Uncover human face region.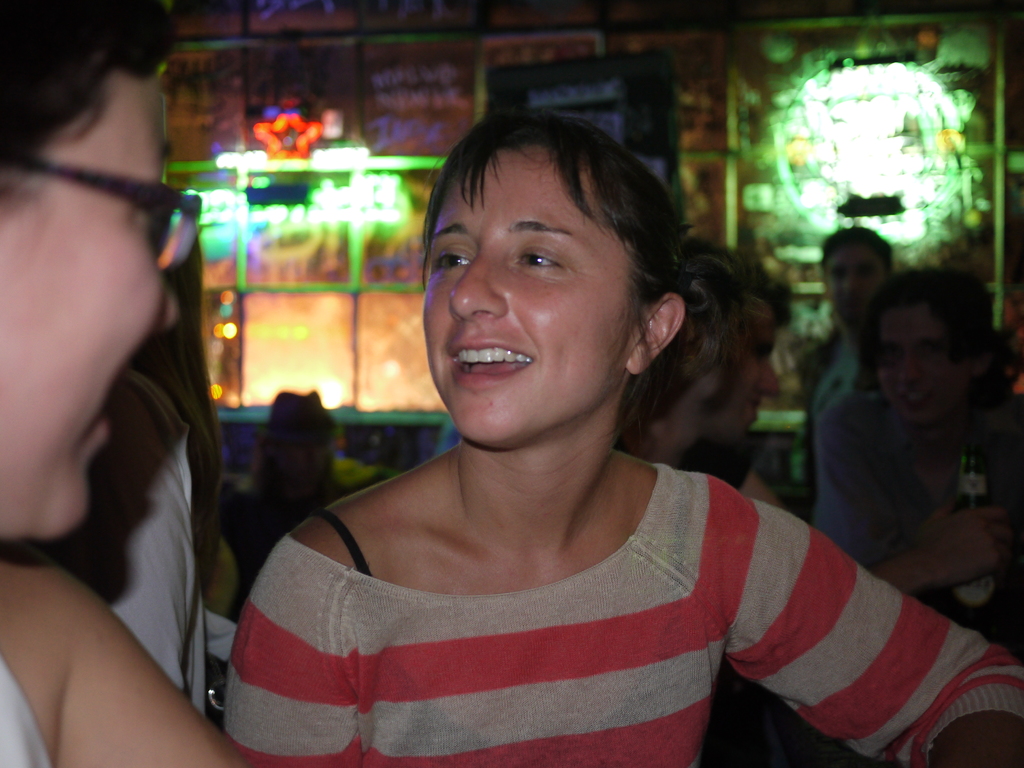
Uncovered: [x1=657, y1=367, x2=719, y2=462].
